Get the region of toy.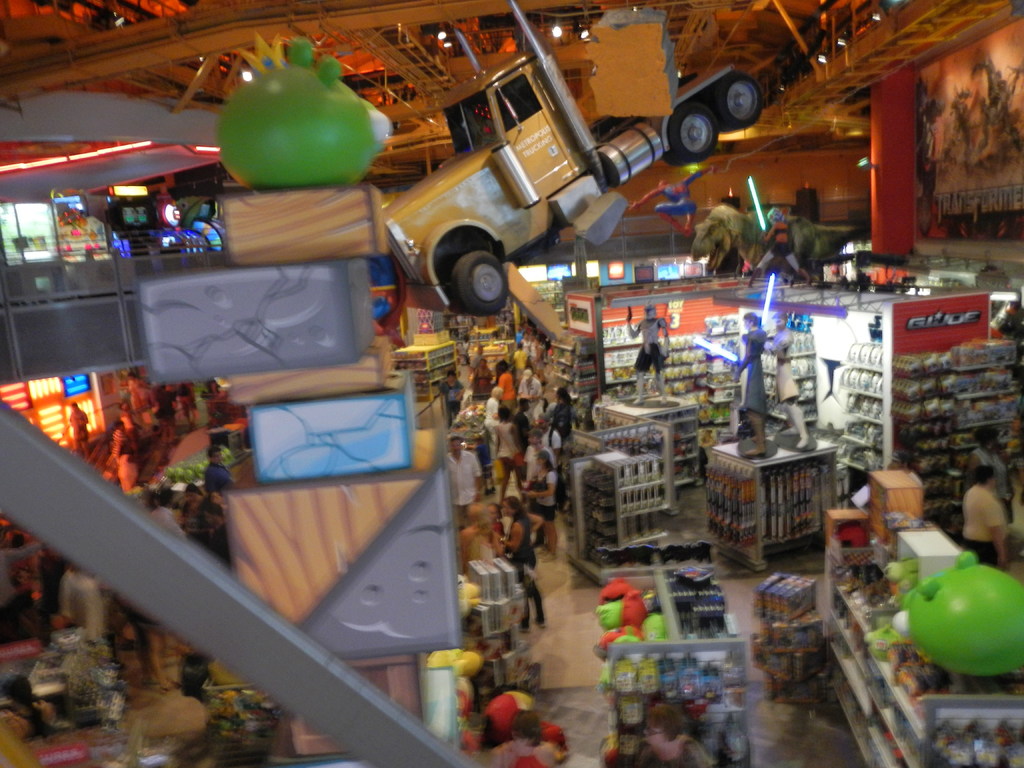
locate(745, 181, 812, 285).
